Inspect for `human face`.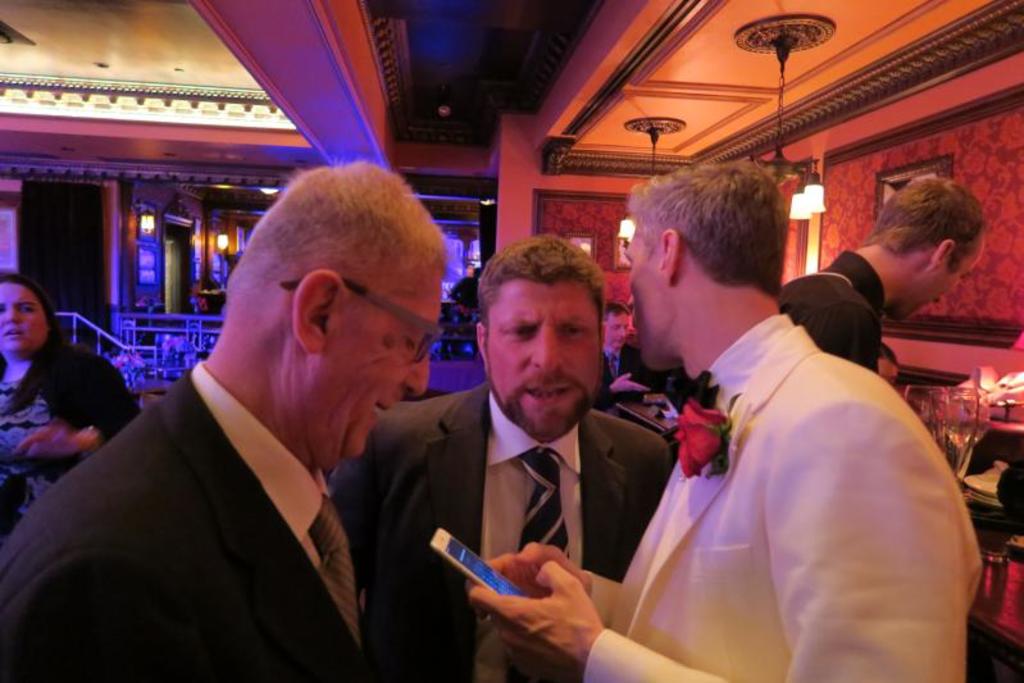
Inspection: bbox=[0, 281, 49, 356].
